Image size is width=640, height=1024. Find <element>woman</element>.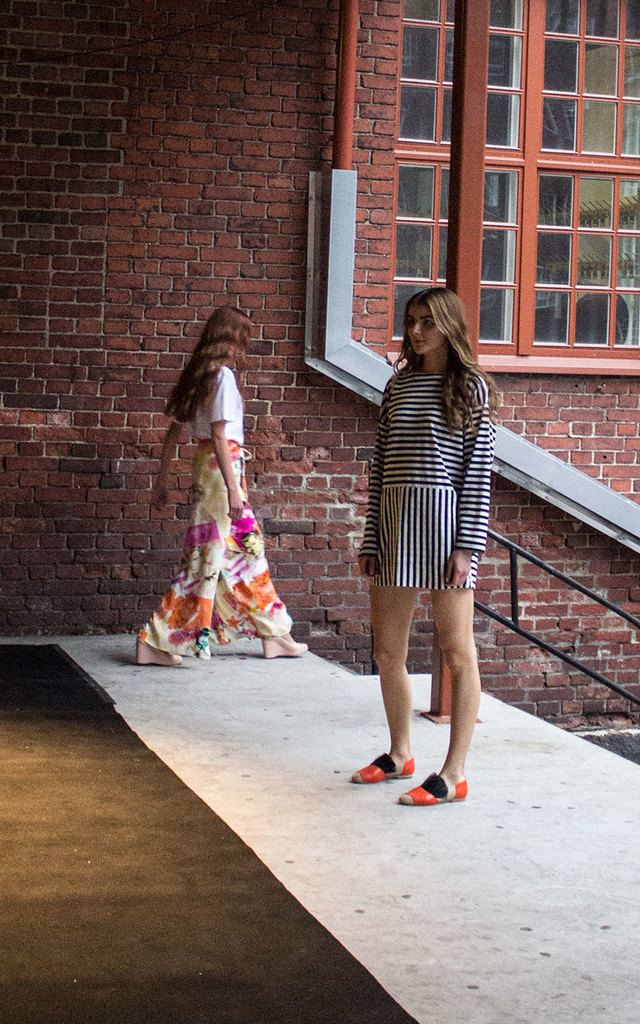
rect(133, 309, 309, 666).
